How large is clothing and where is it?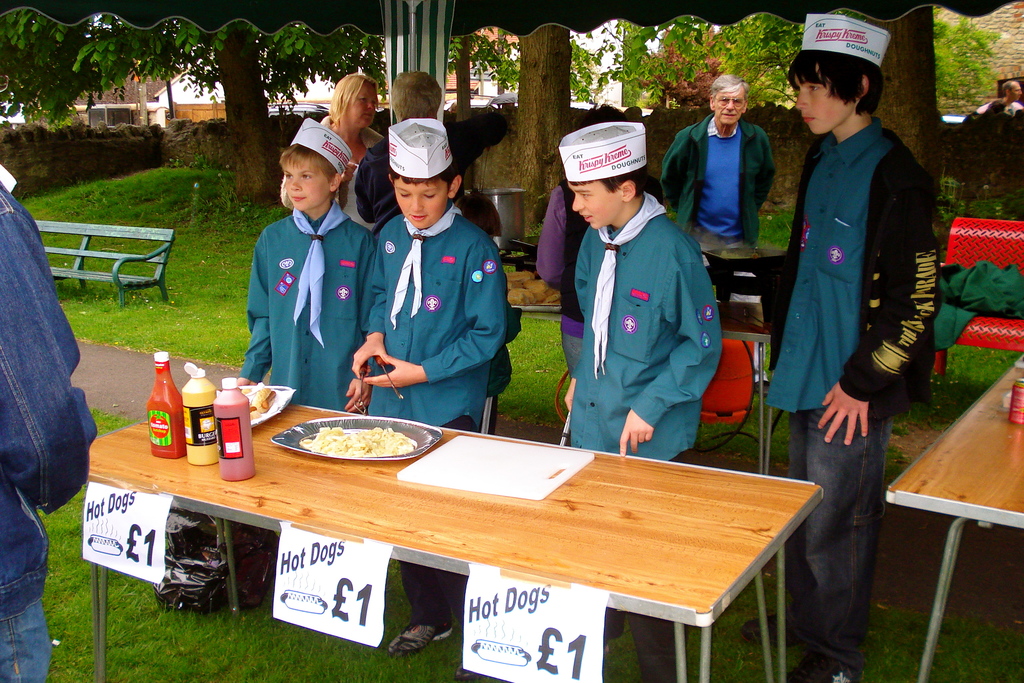
Bounding box: Rect(984, 100, 1023, 119).
